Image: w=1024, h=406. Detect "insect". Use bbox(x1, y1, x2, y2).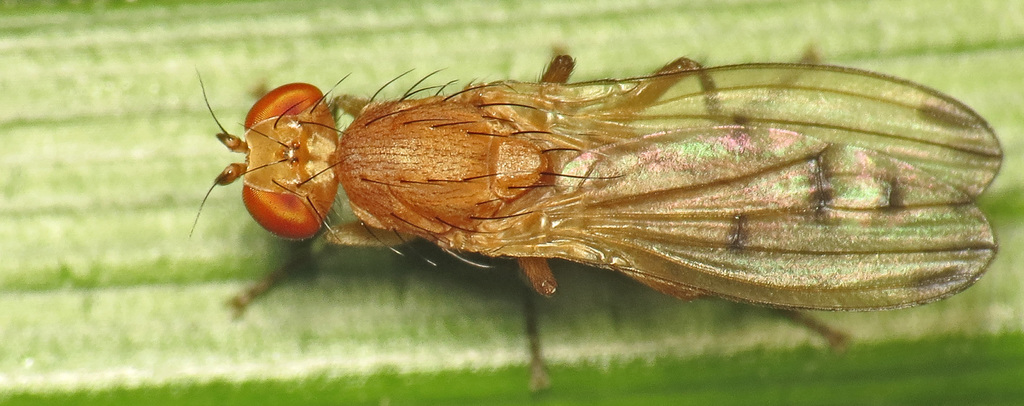
bbox(182, 44, 1007, 395).
